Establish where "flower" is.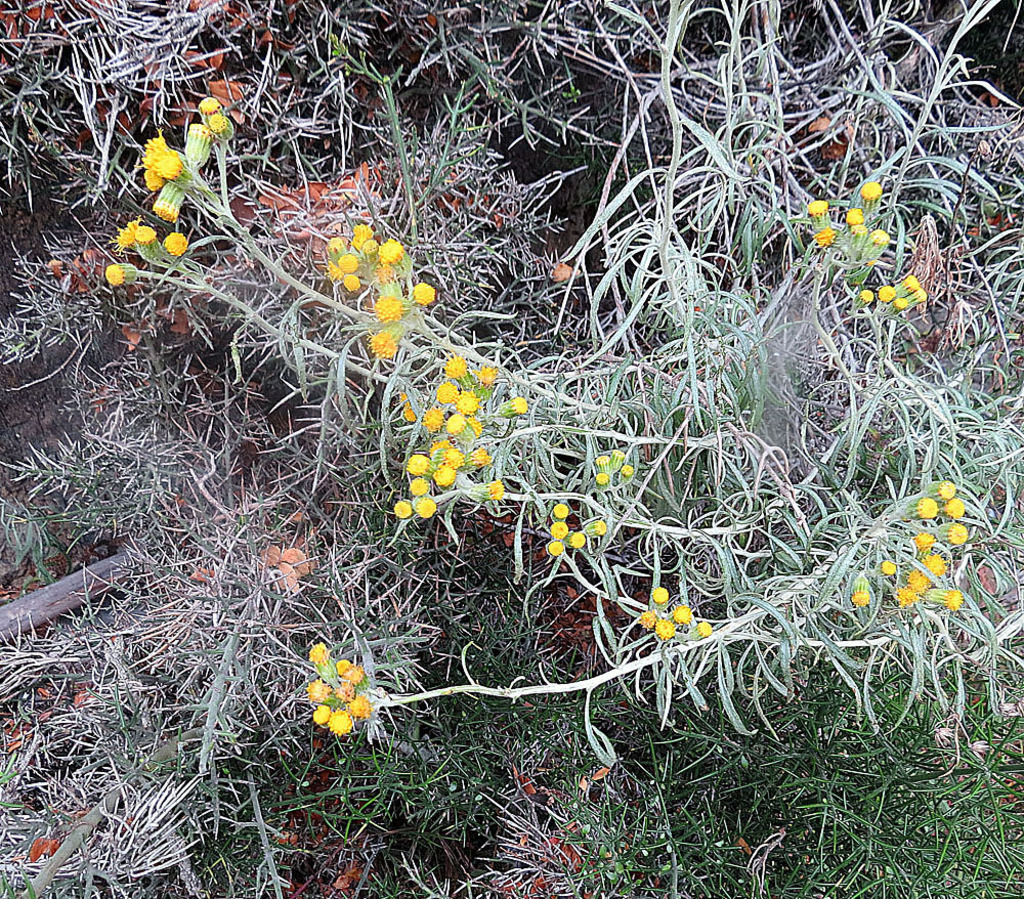
Established at l=867, t=224, r=894, b=243.
